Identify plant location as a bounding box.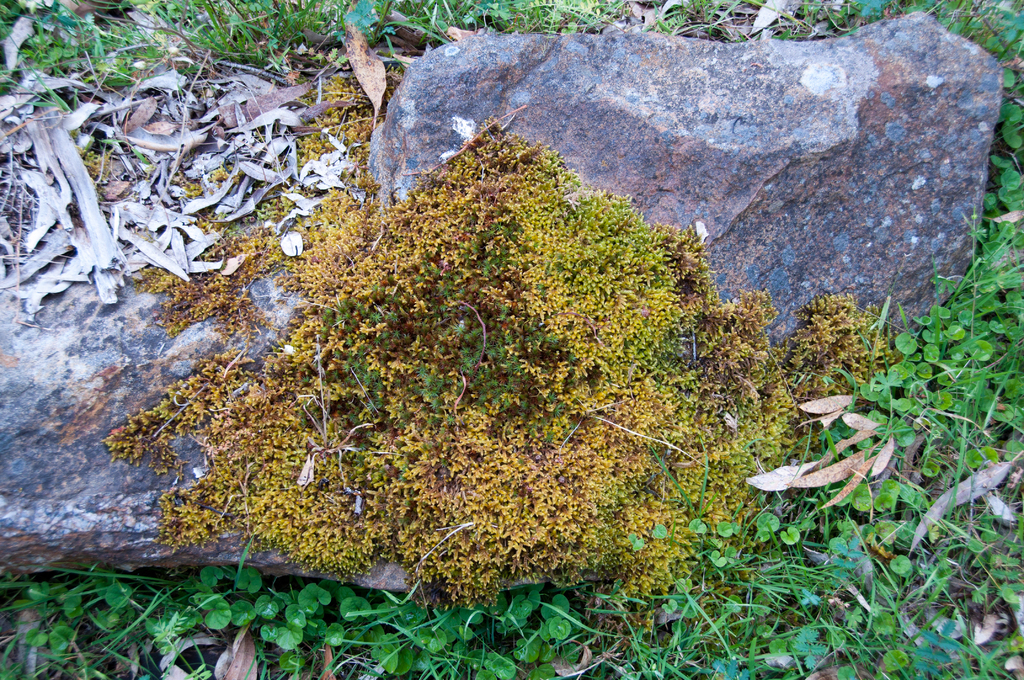
[0, 0, 1023, 679].
